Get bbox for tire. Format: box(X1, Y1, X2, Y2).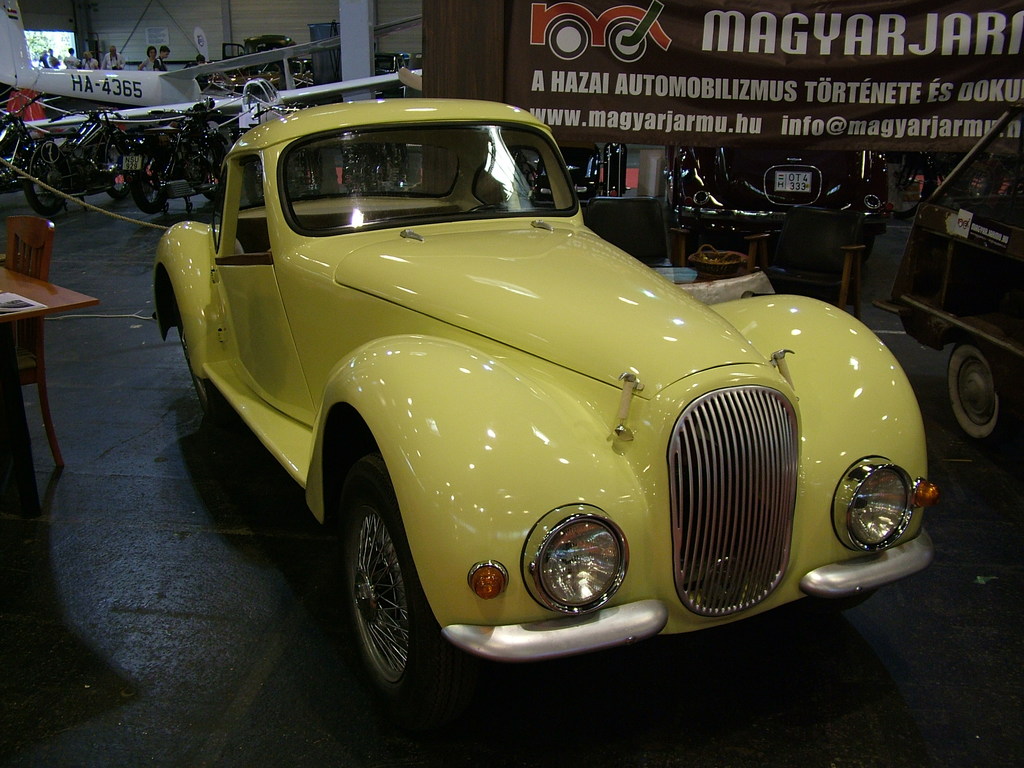
box(24, 138, 74, 218).
